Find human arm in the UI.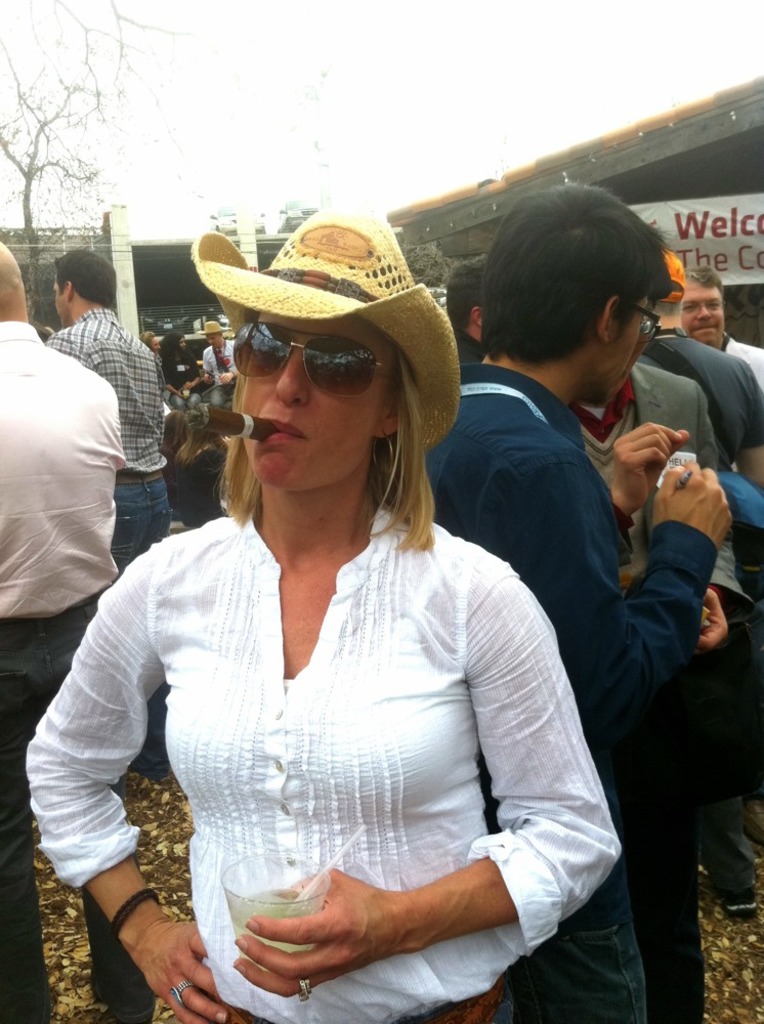
UI element at locate(595, 416, 680, 545).
